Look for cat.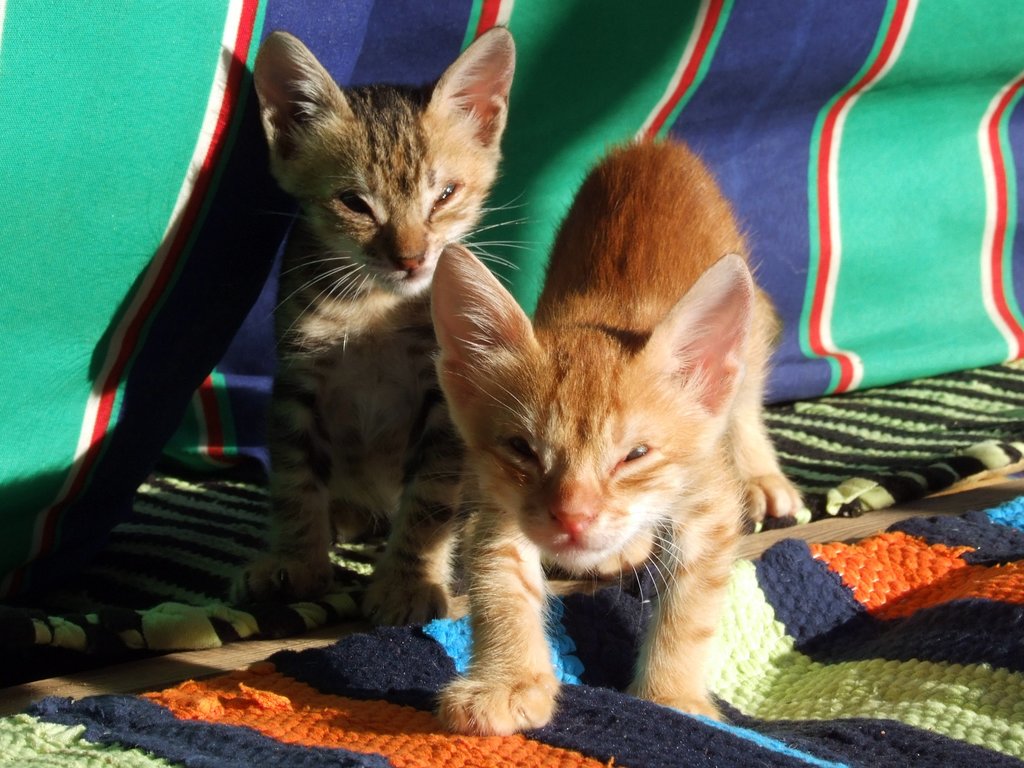
Found: [left=255, top=19, right=536, bottom=627].
